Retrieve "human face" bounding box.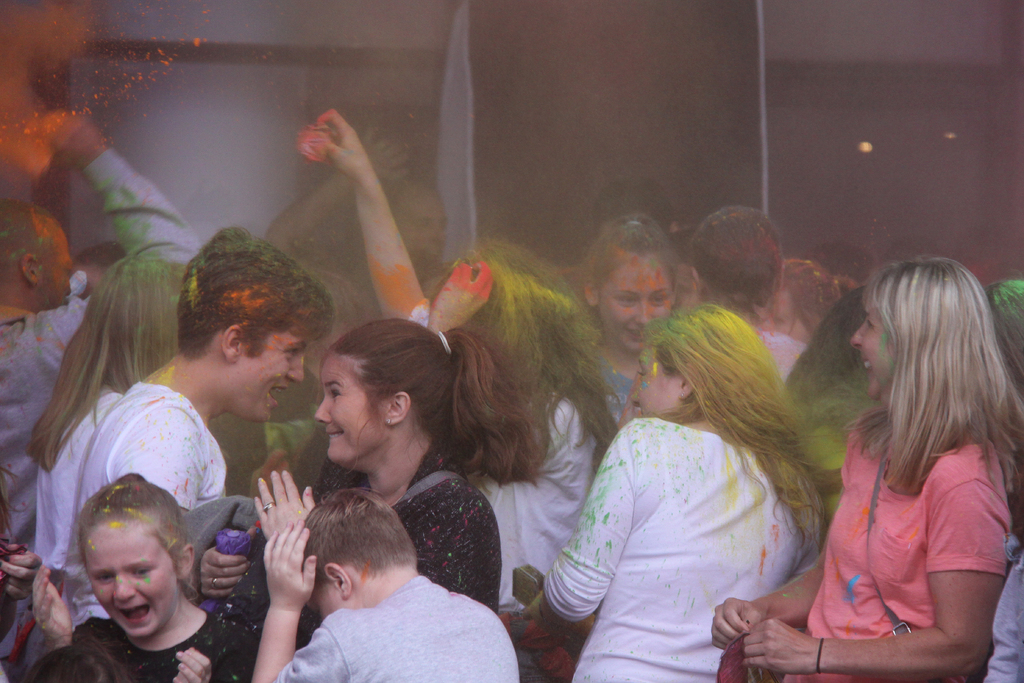
Bounding box: 394/186/450/273.
